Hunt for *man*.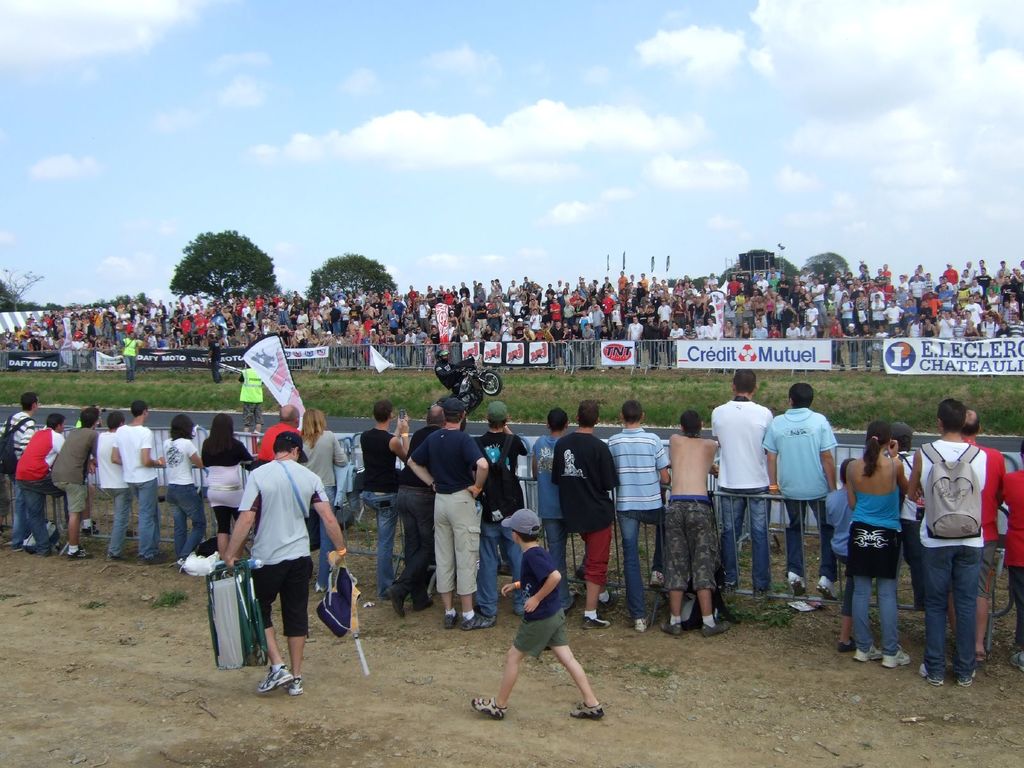
Hunted down at box=[713, 275, 714, 284].
